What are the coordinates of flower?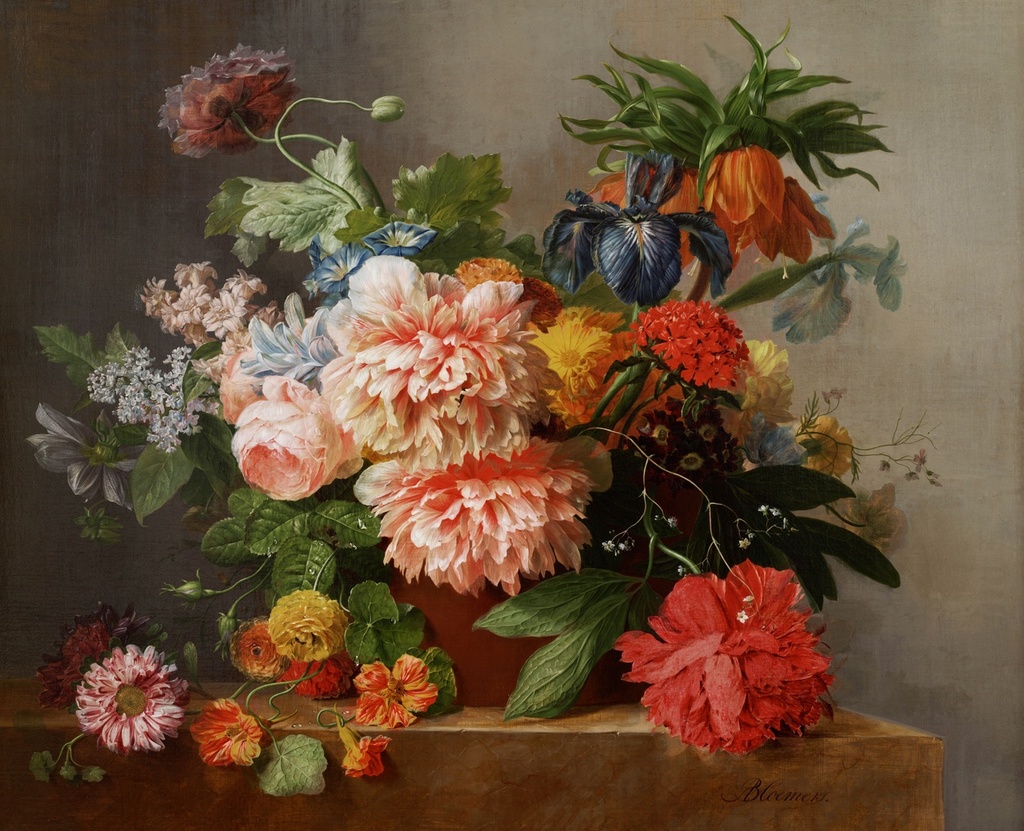
<box>302,237,367,304</box>.
